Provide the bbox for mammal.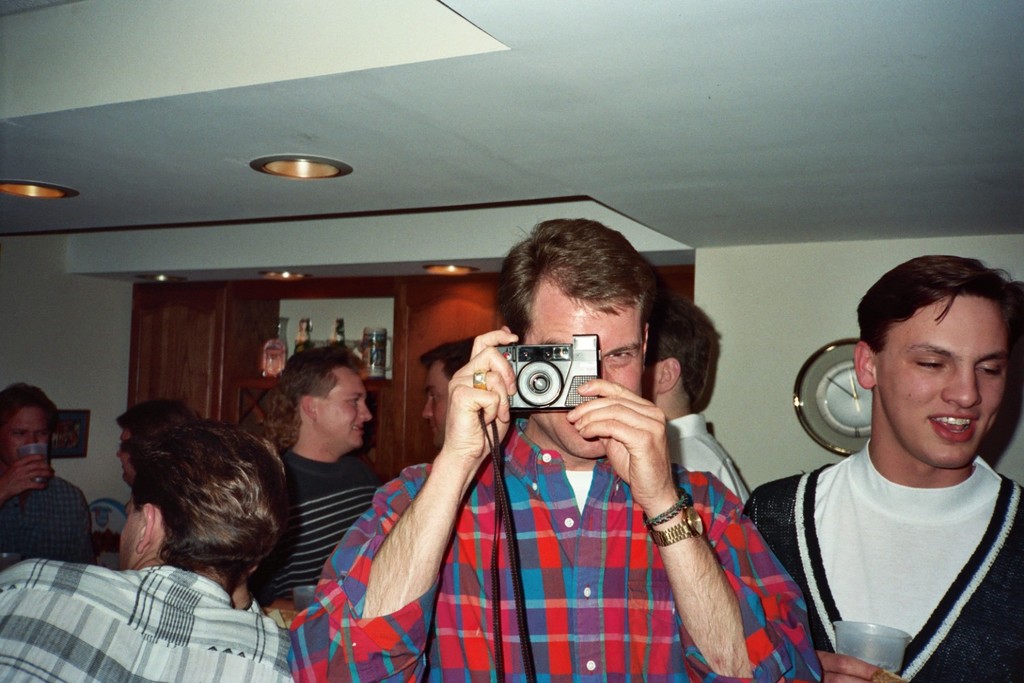
box=[295, 216, 819, 682].
